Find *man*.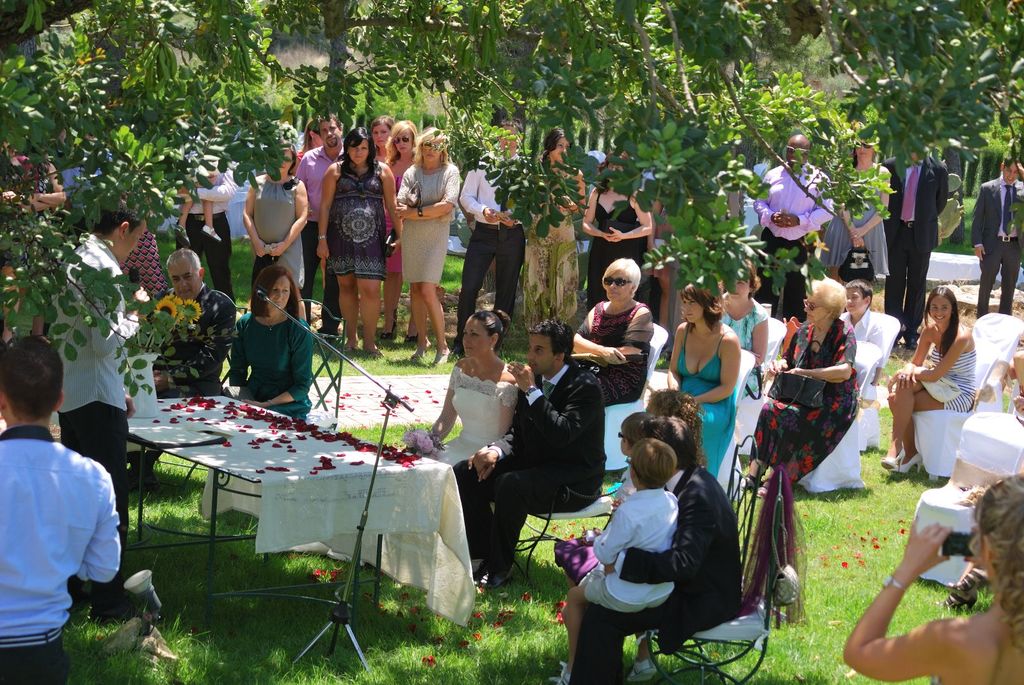
rect(450, 317, 607, 587).
